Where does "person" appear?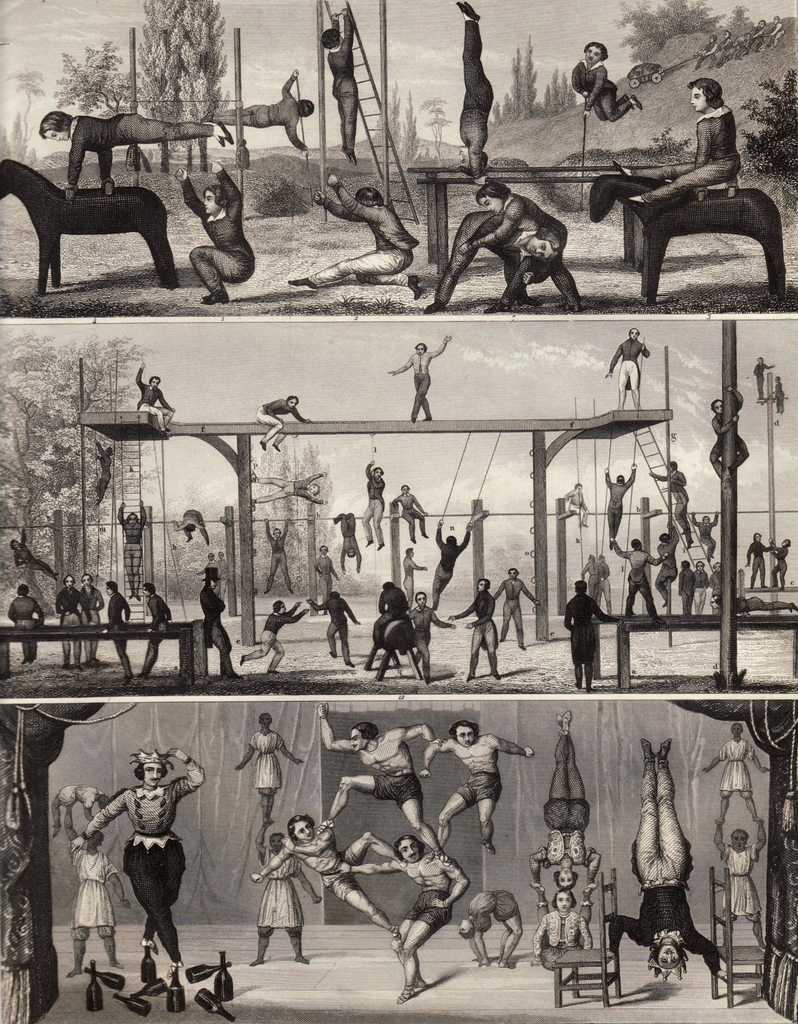
Appears at <region>616, 541, 667, 620</region>.
